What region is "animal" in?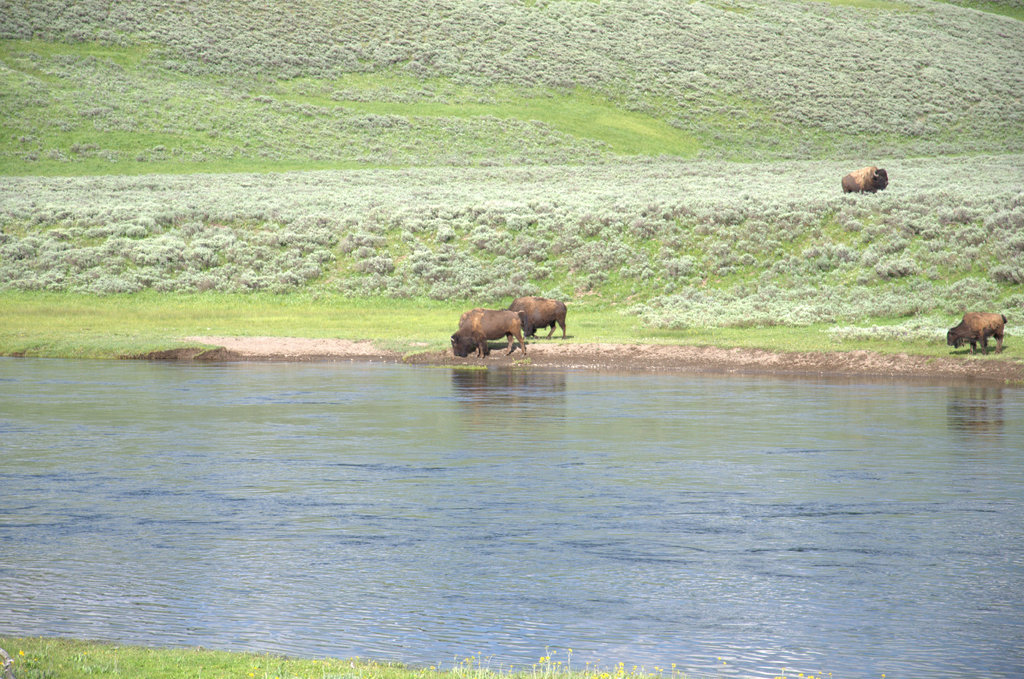
BBox(832, 163, 884, 194).
